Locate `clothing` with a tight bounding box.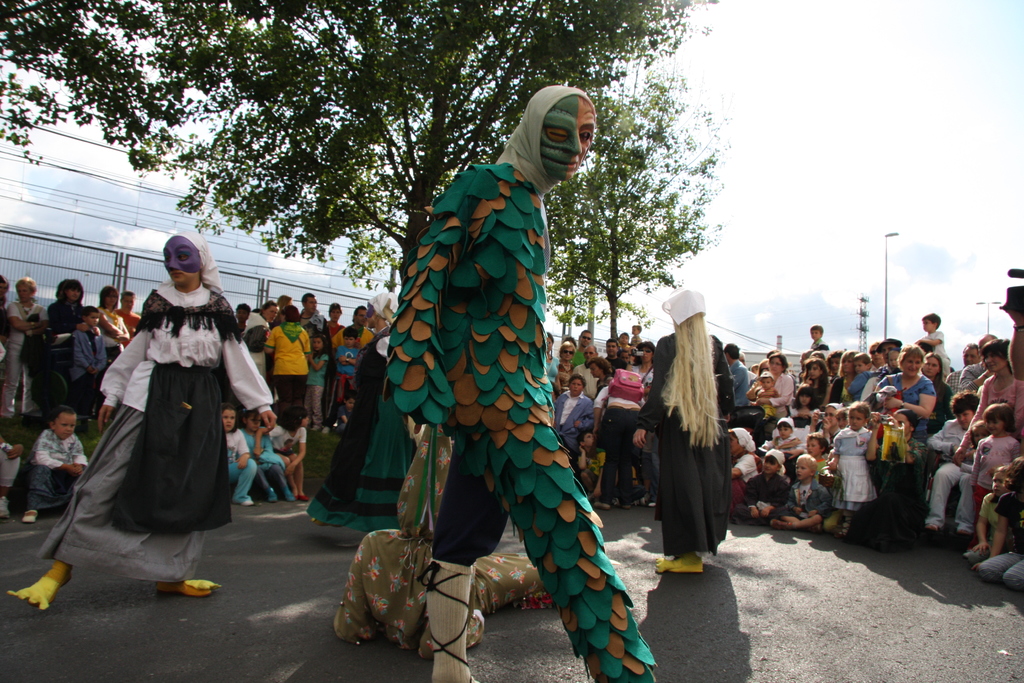
bbox(628, 331, 641, 355).
